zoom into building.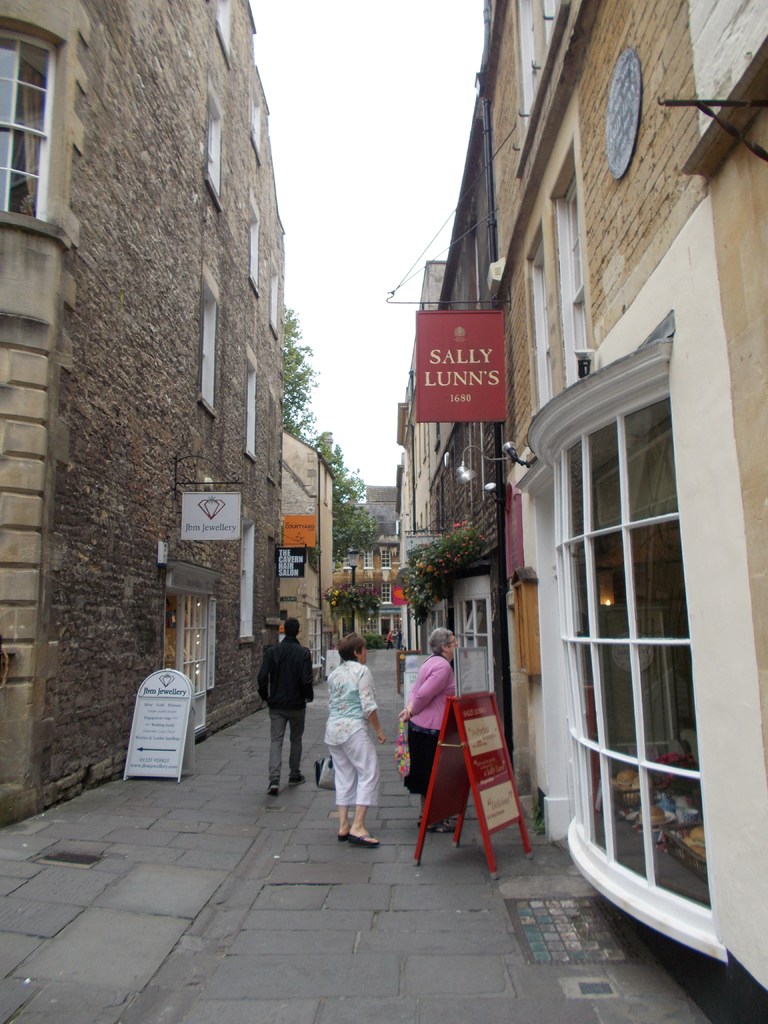
Zoom target: {"left": 275, "top": 421, "right": 341, "bottom": 700}.
